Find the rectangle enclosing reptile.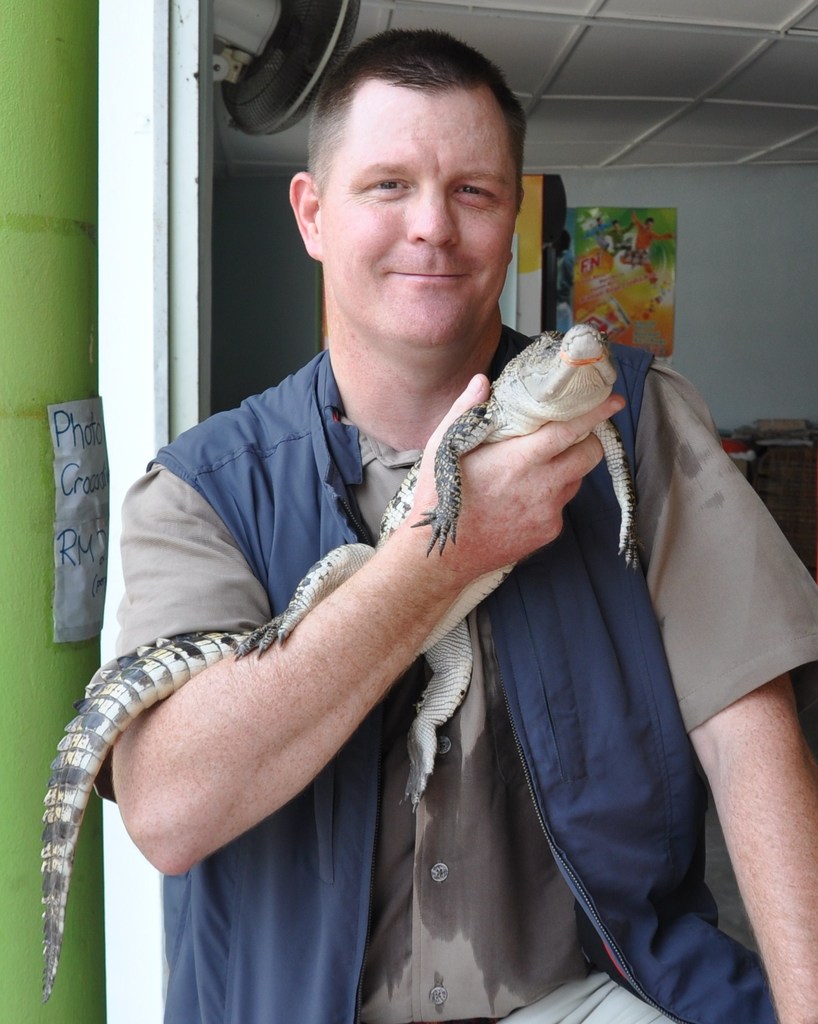
crop(36, 313, 642, 997).
